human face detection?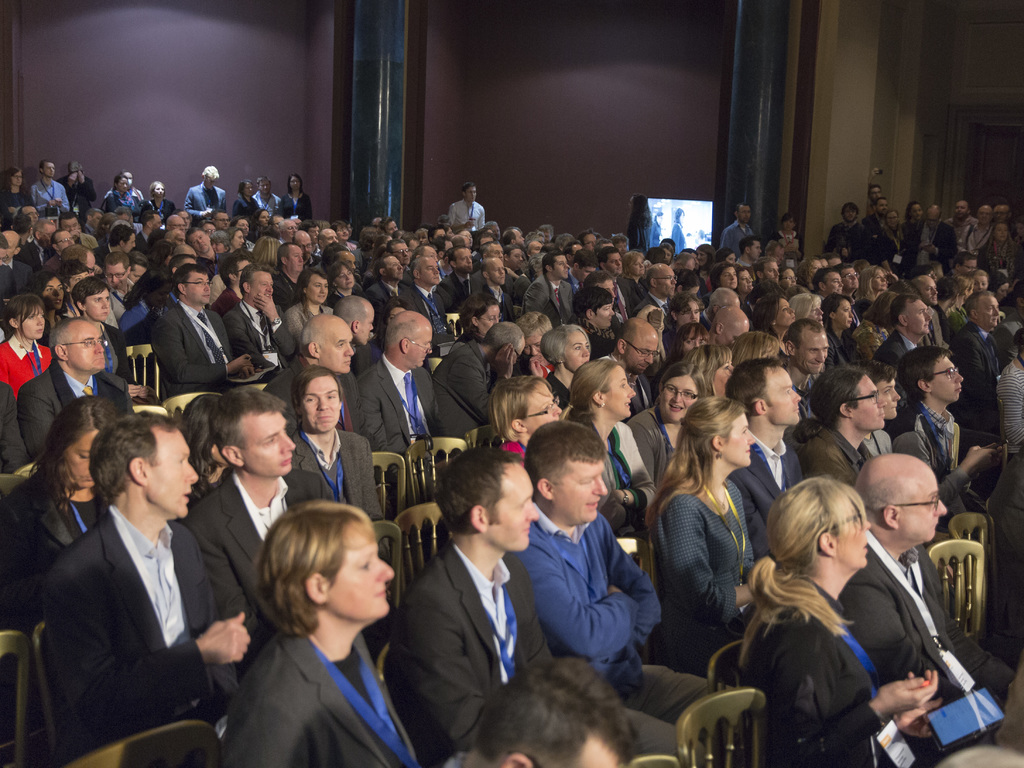
bbox=(39, 227, 53, 245)
